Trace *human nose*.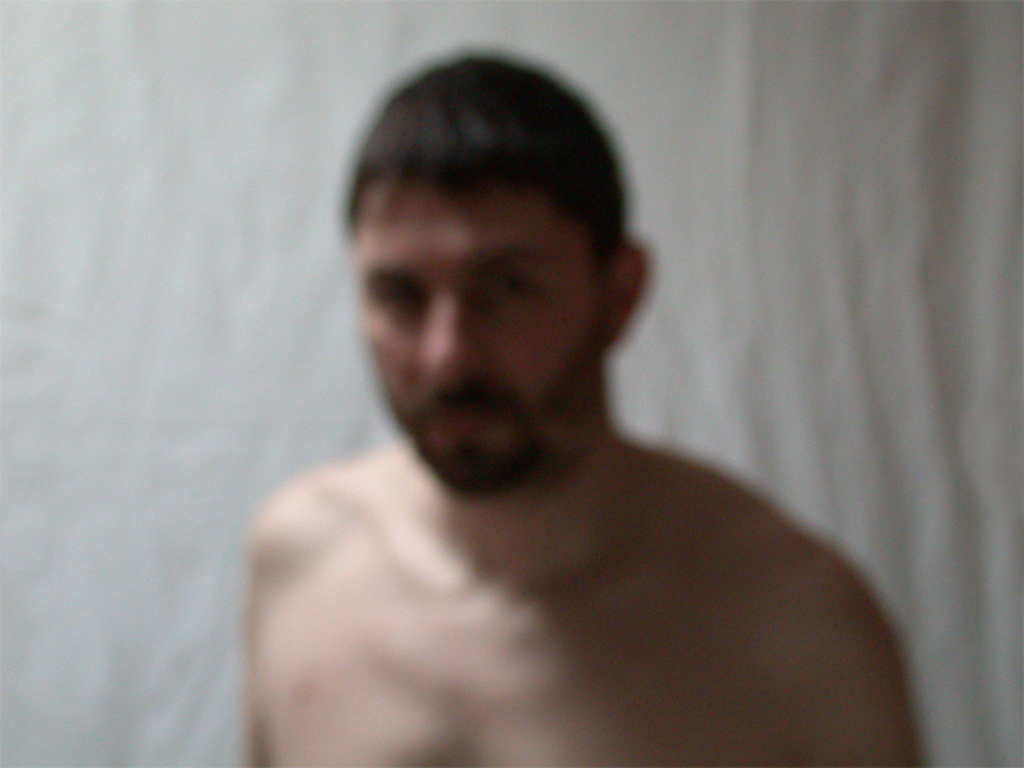
Traced to bbox=[413, 273, 485, 383].
